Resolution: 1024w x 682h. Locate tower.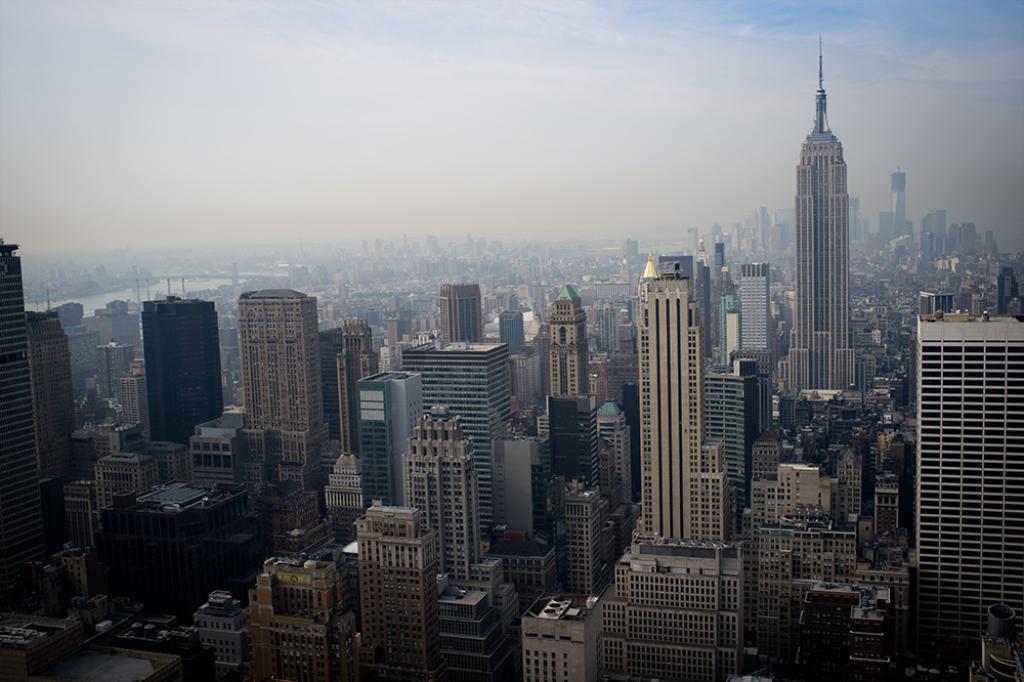
region(0, 244, 48, 570).
